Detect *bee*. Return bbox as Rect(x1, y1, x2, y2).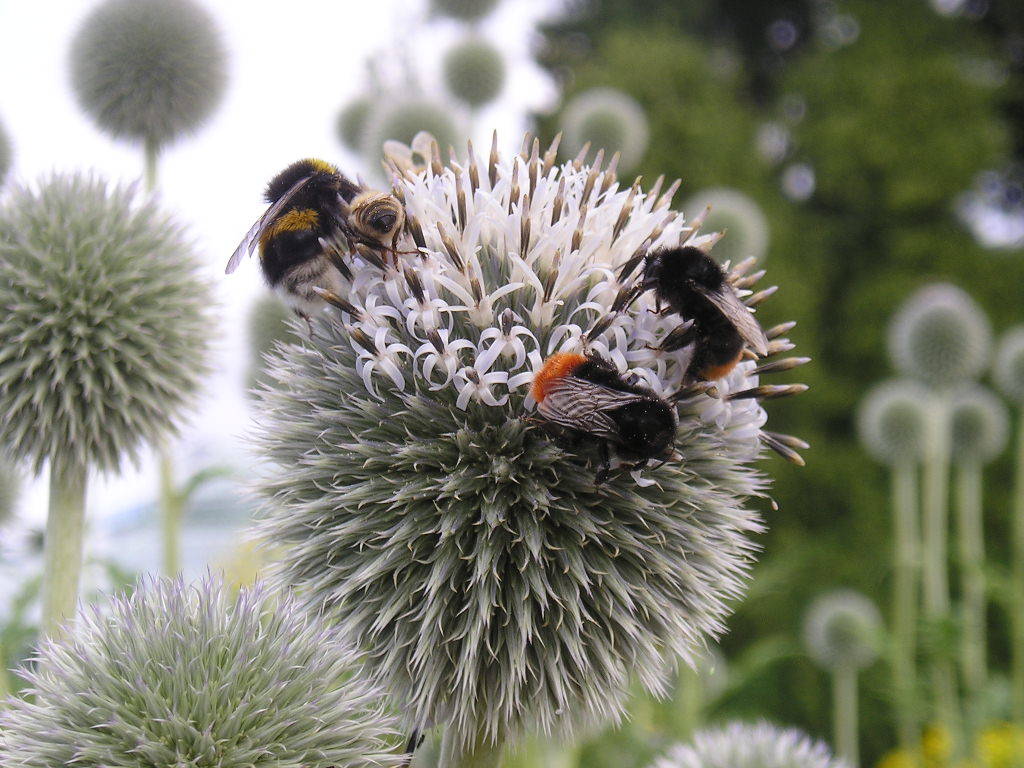
Rect(512, 336, 695, 482).
